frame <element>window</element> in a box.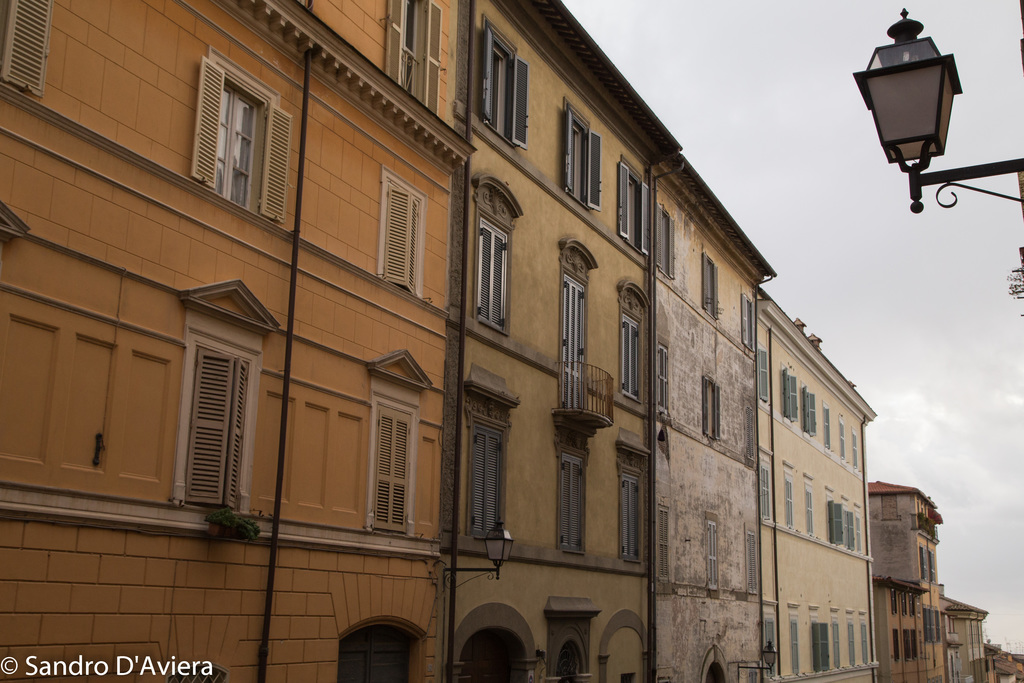
pyautogui.locateOnScreen(7, 3, 53, 90).
